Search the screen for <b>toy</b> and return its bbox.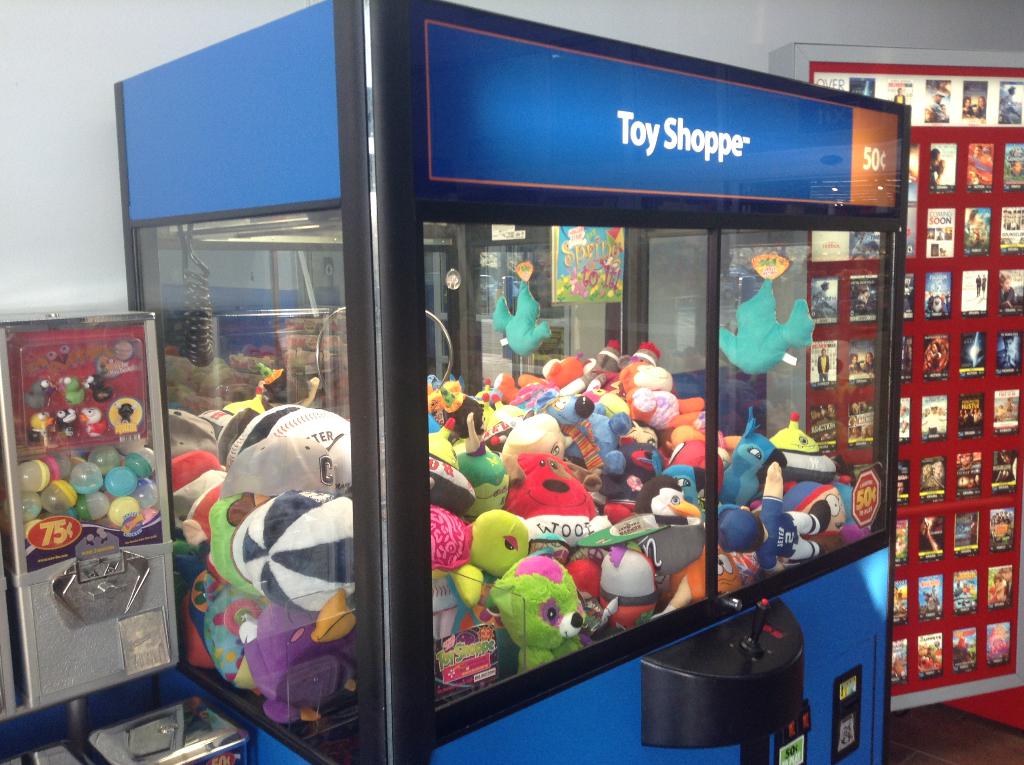
Found: x1=109 y1=397 x2=141 y2=435.
